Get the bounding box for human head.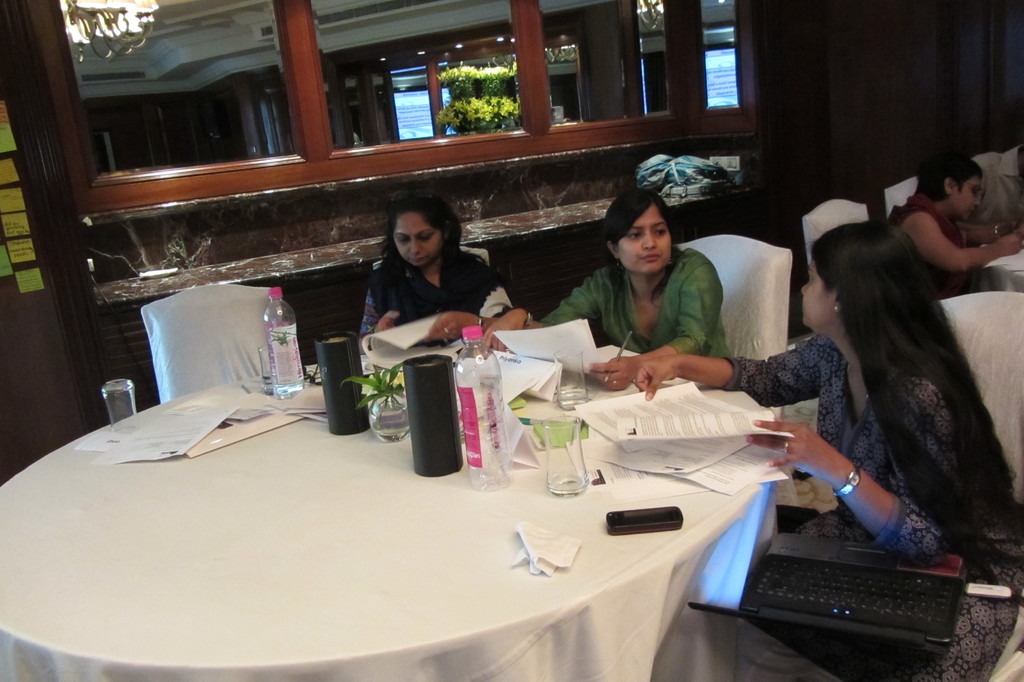
bbox=(919, 152, 984, 223).
